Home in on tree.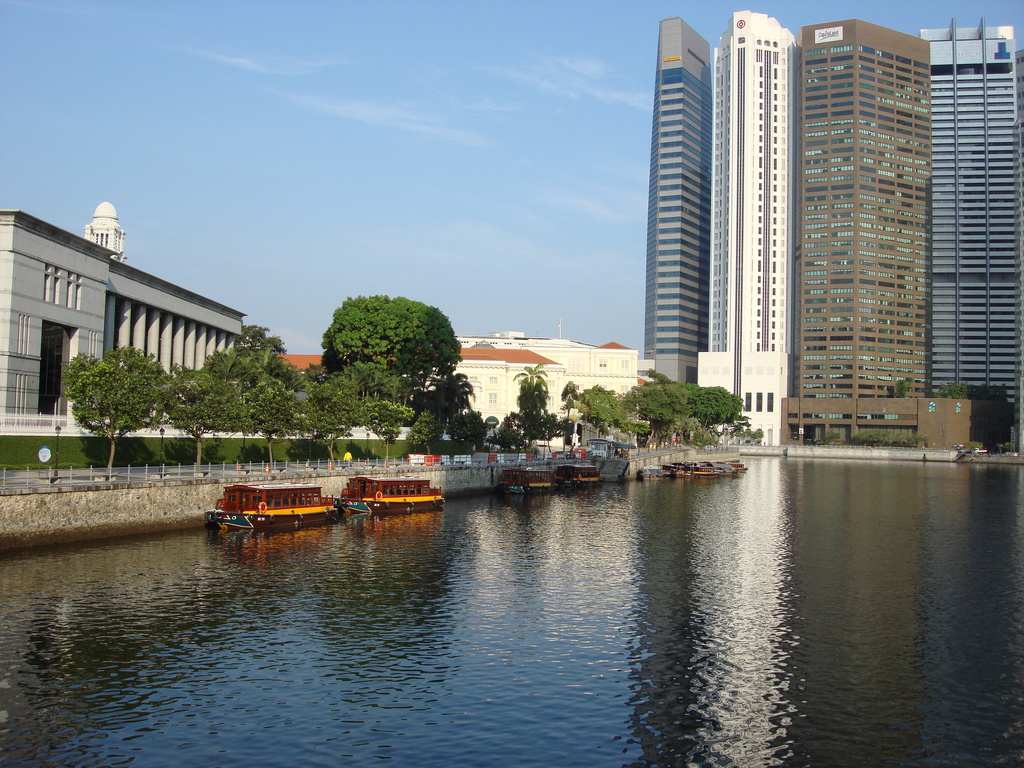
Homed in at crop(246, 376, 303, 467).
